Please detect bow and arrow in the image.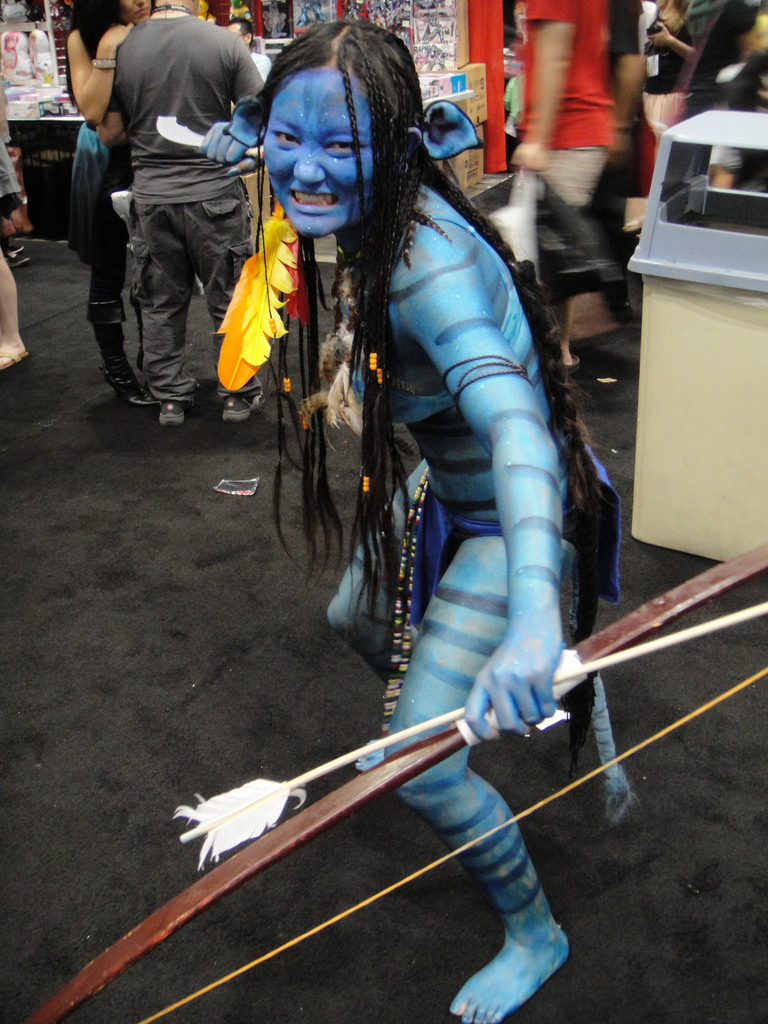
(29, 548, 767, 1023).
